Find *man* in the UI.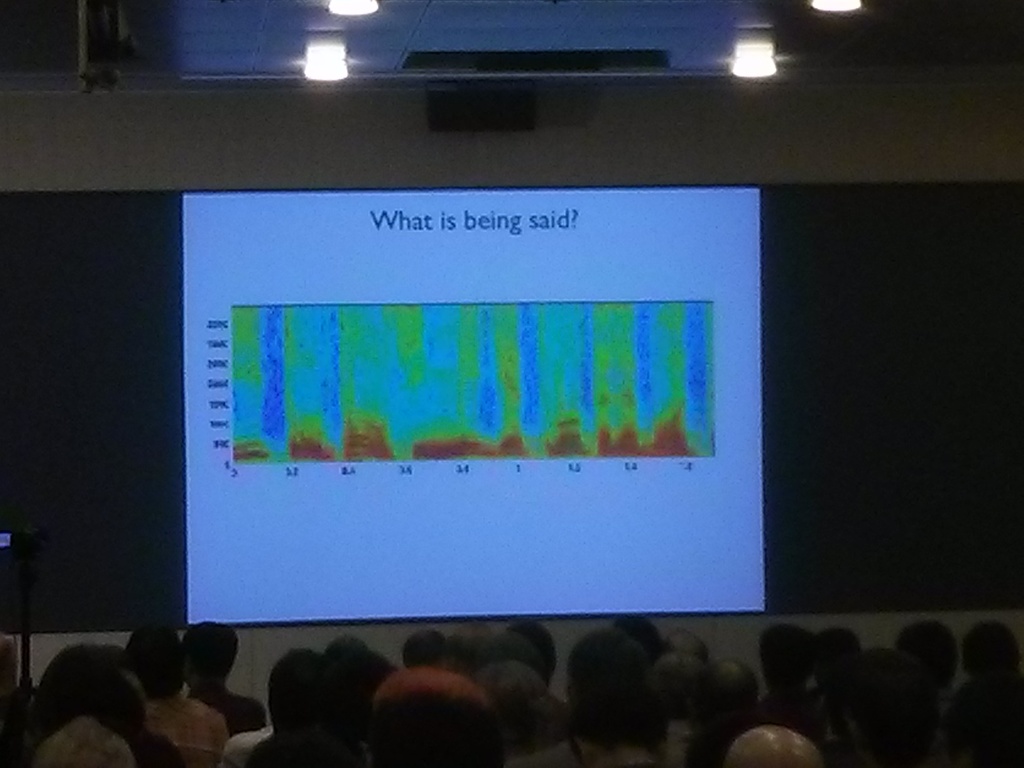
UI element at bbox=(182, 616, 268, 732).
